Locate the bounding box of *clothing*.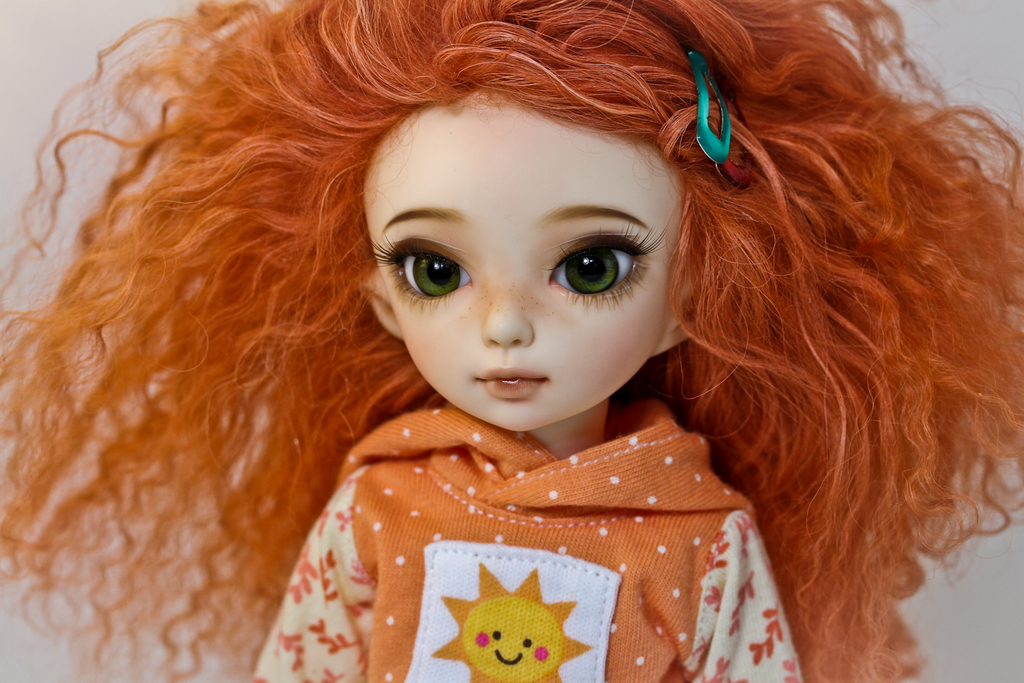
Bounding box: (left=176, top=375, right=867, bottom=666).
